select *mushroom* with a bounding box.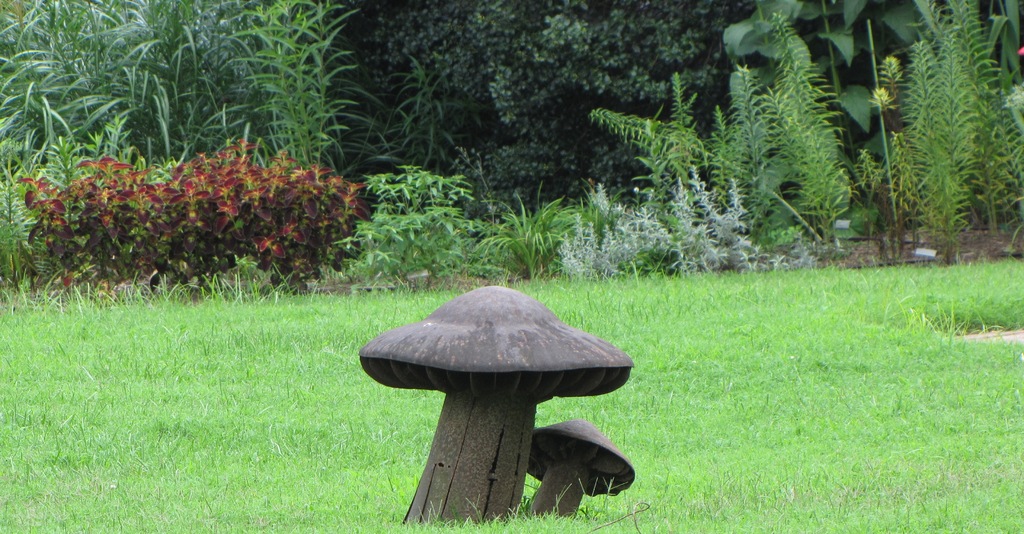
525:419:636:517.
